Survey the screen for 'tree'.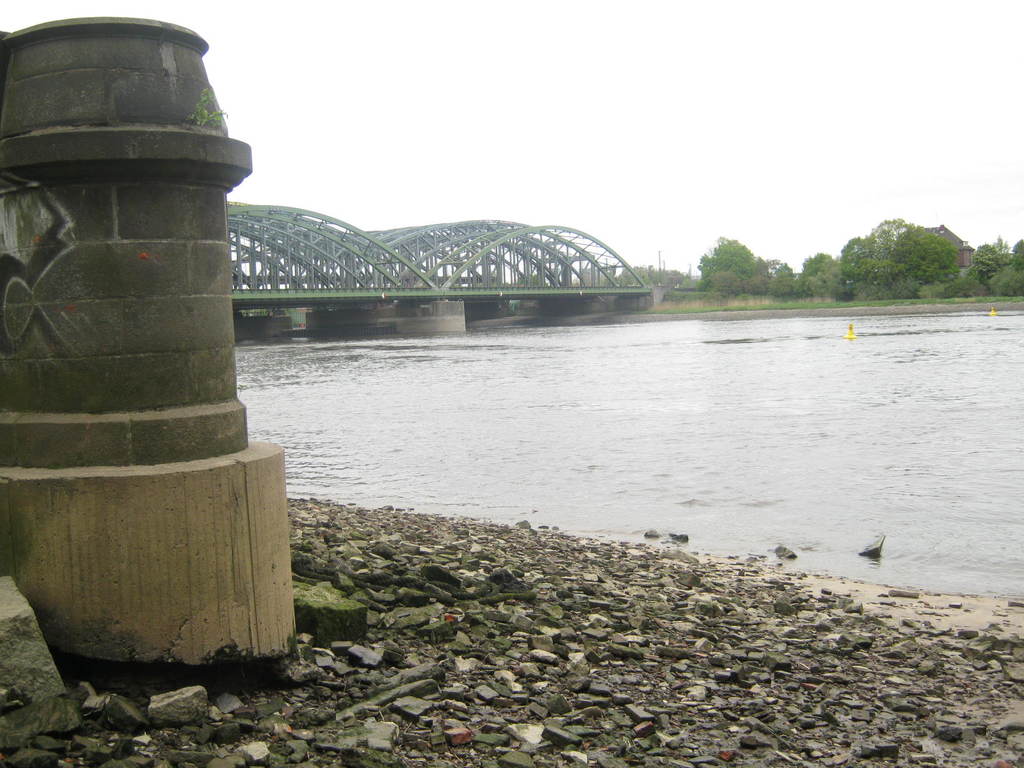
Survey found: [left=829, top=200, right=981, bottom=292].
